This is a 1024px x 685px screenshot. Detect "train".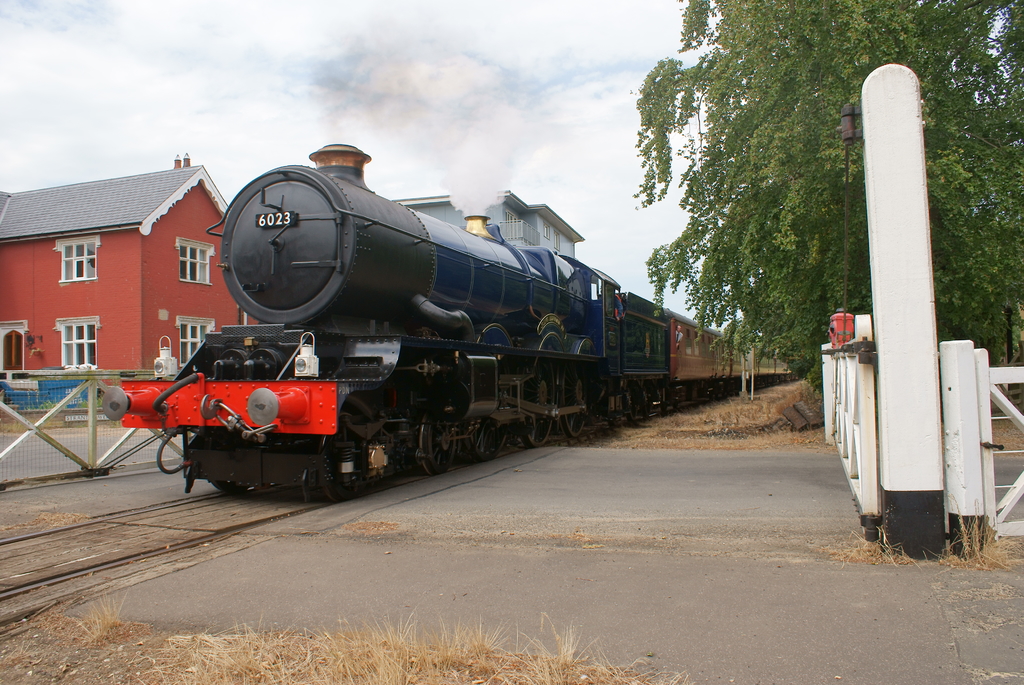
bbox=[102, 138, 795, 501].
